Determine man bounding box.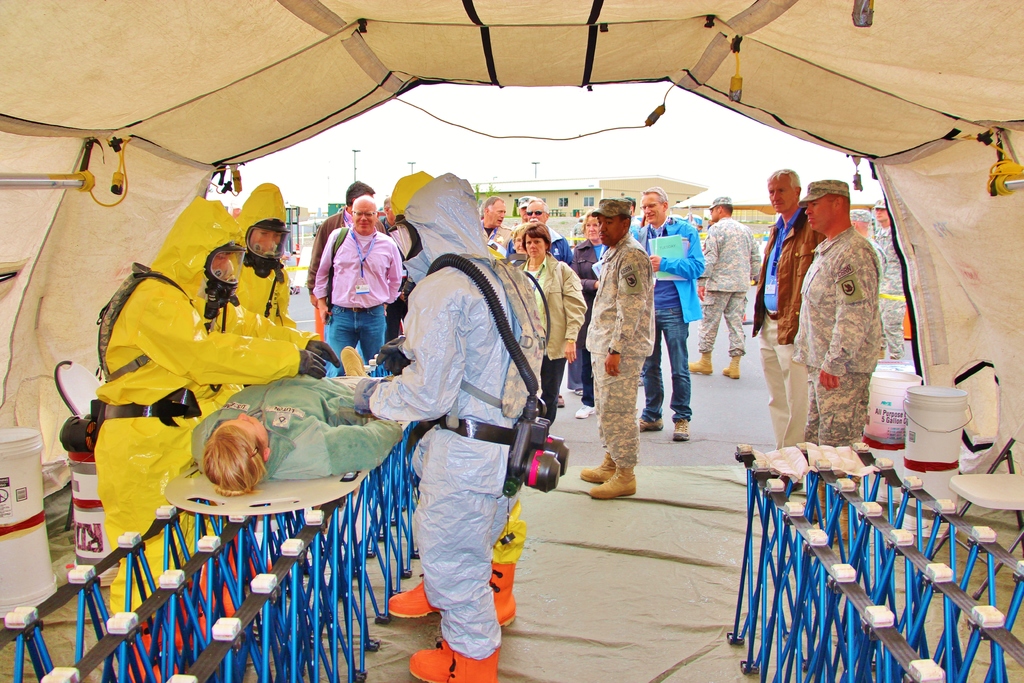
Determined: <bbox>869, 197, 908, 364</bbox>.
